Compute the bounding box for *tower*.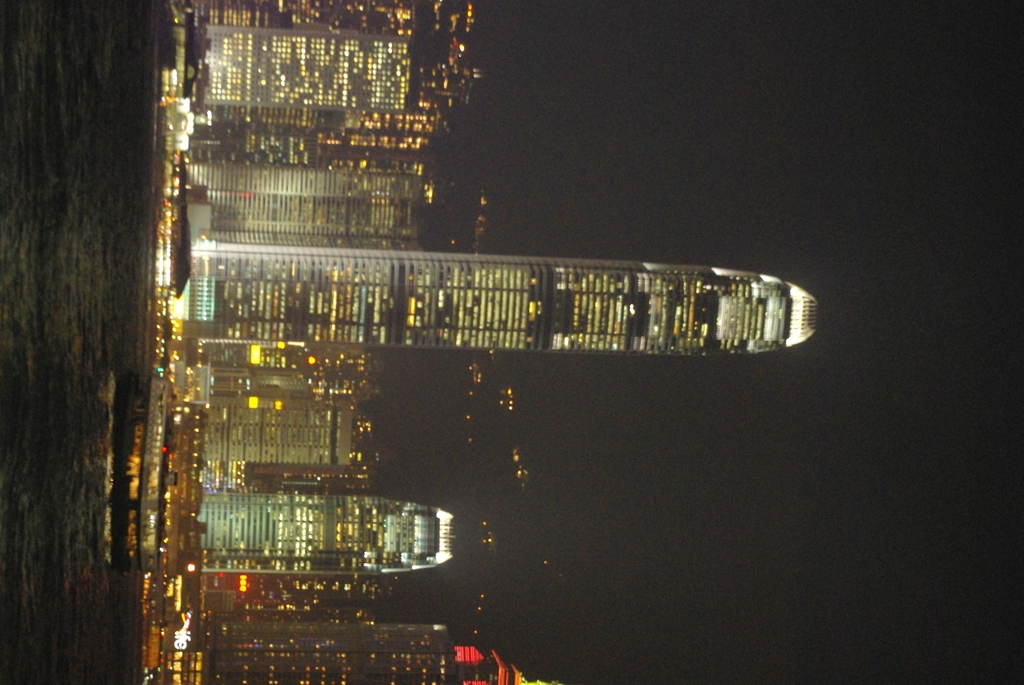
<bbox>191, 20, 405, 120</bbox>.
